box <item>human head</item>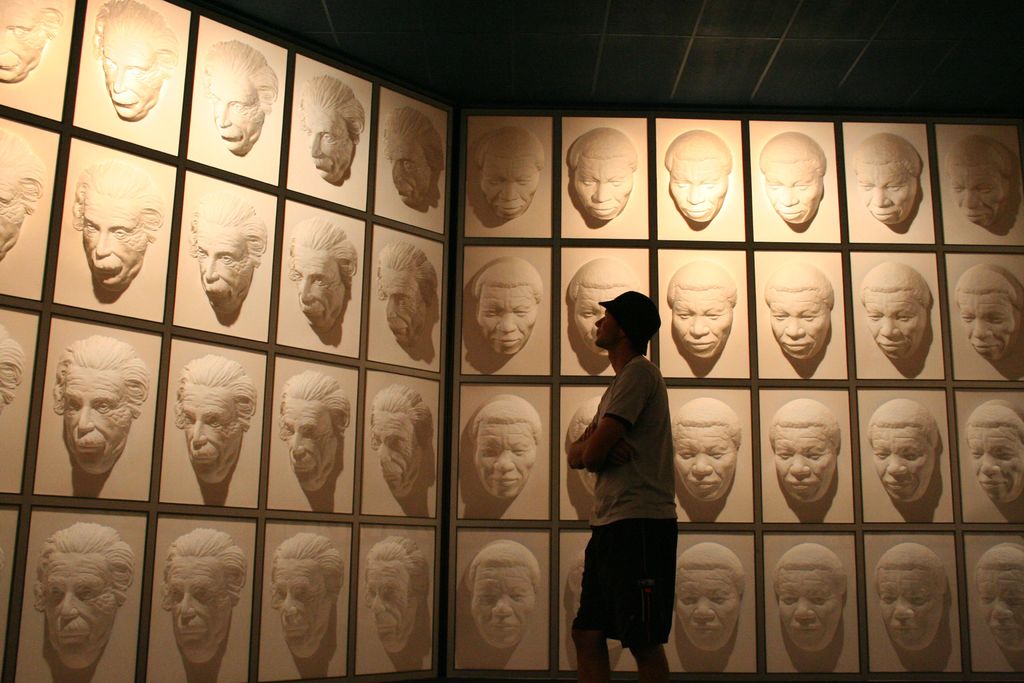
{"left": 566, "top": 260, "right": 634, "bottom": 357}
